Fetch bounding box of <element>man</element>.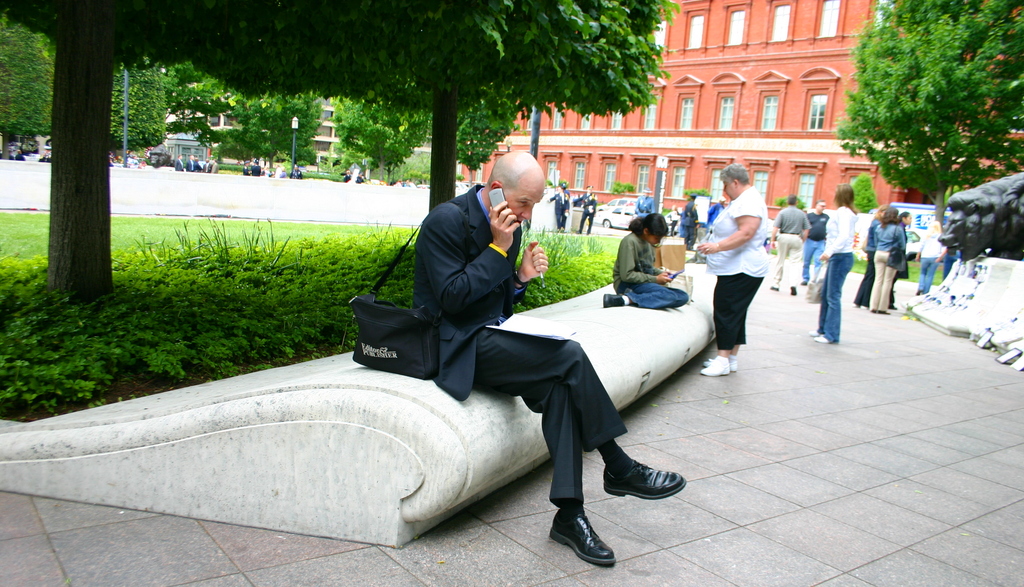
Bbox: (left=767, top=194, right=808, bottom=300).
